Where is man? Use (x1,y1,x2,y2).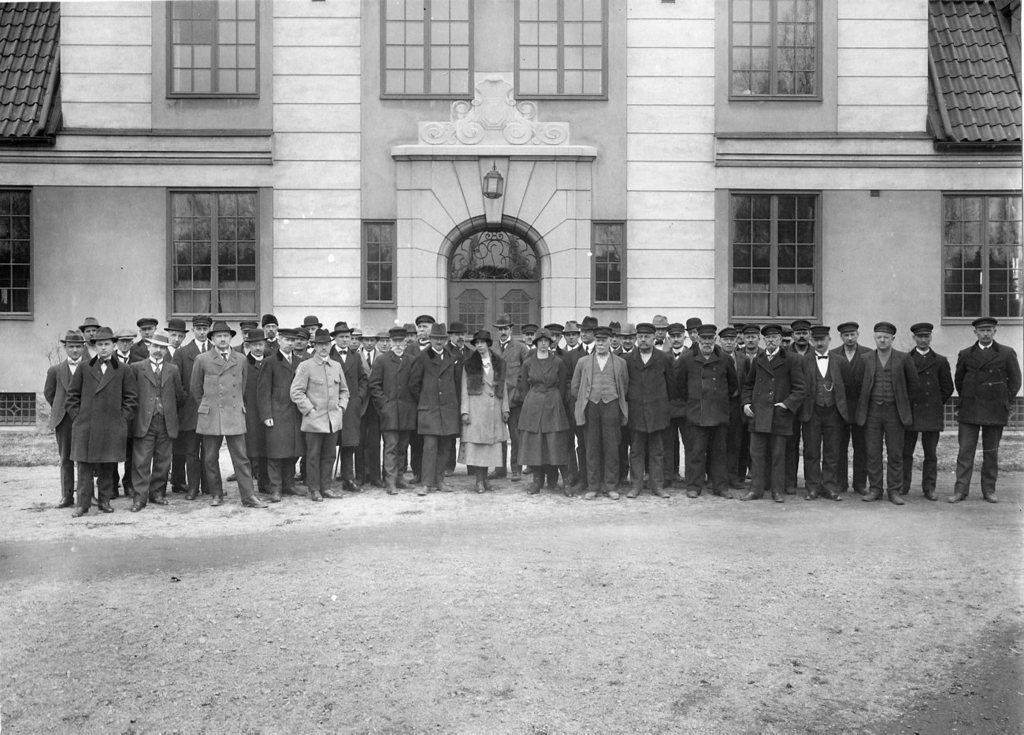
(116,328,133,358).
